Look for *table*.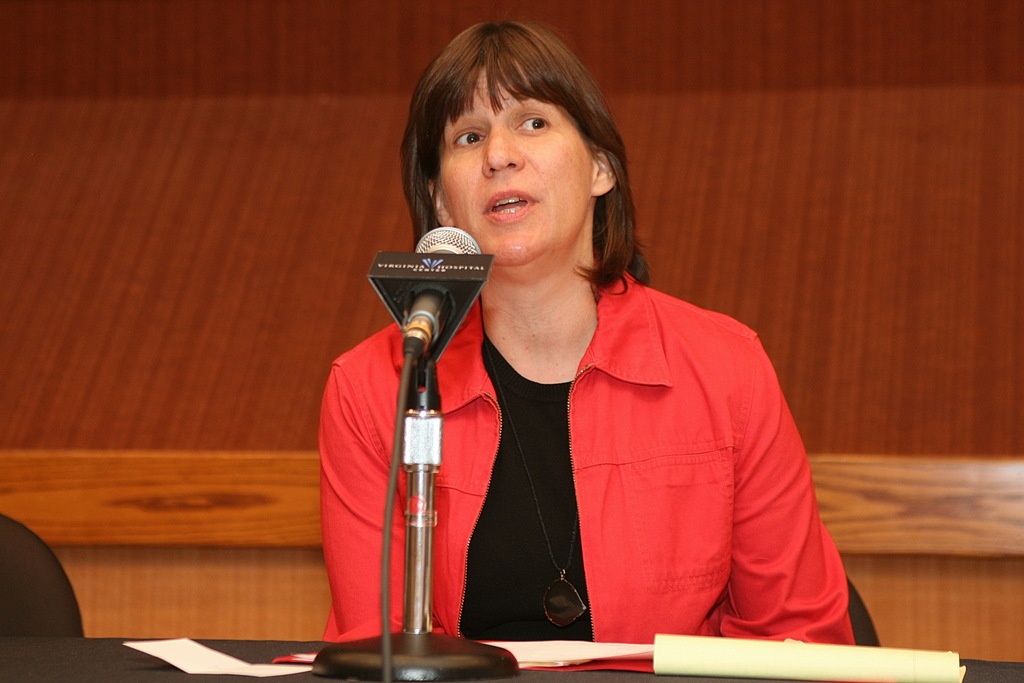
Found: rect(4, 640, 1023, 682).
